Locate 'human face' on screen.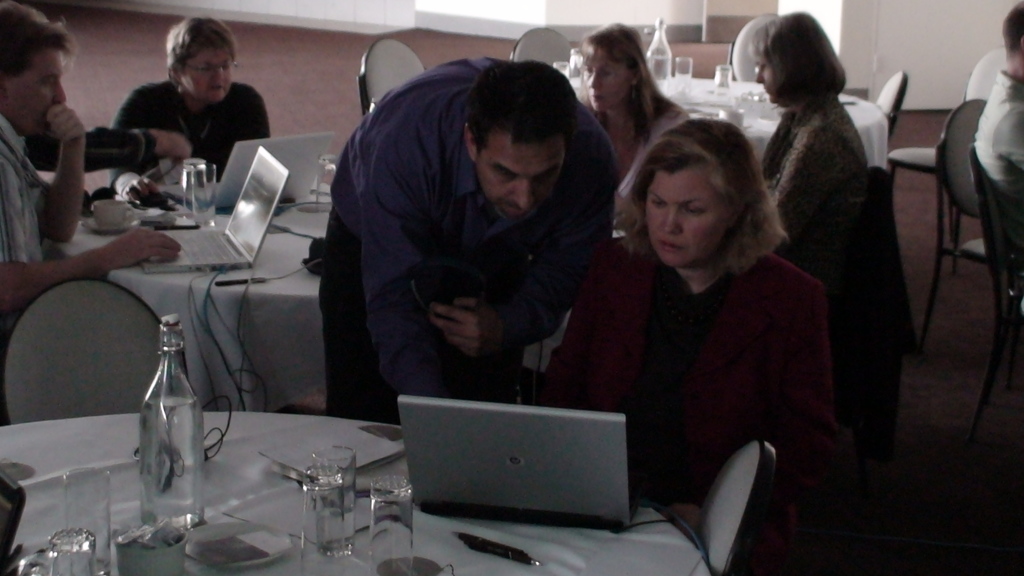
On screen at [left=476, top=136, right=564, bottom=222].
